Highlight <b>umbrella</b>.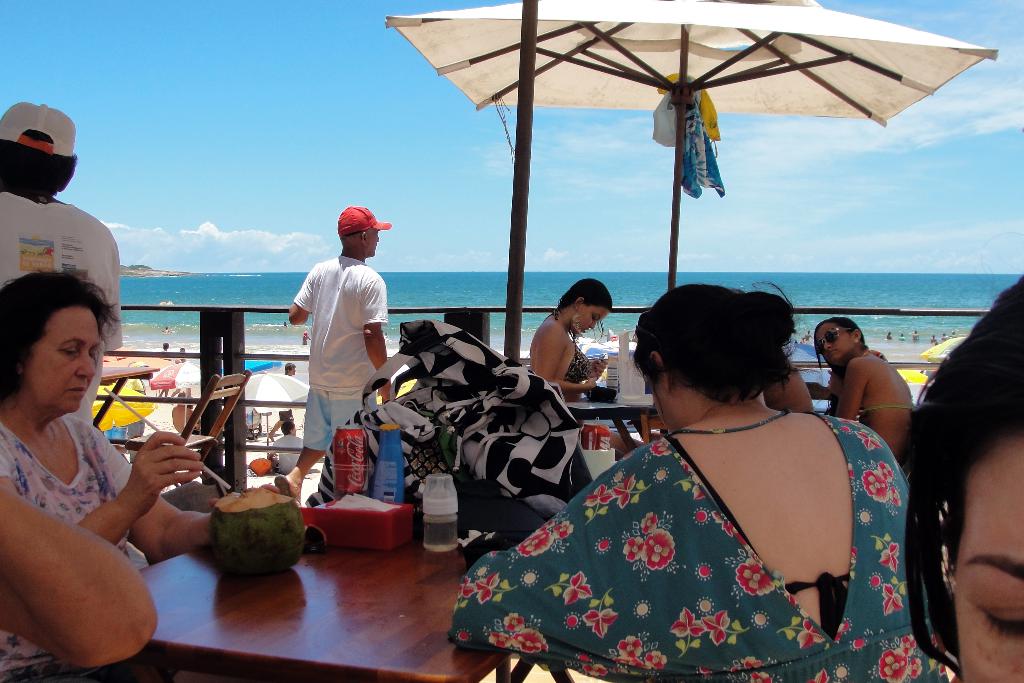
Highlighted region: [504, 0, 822, 366].
